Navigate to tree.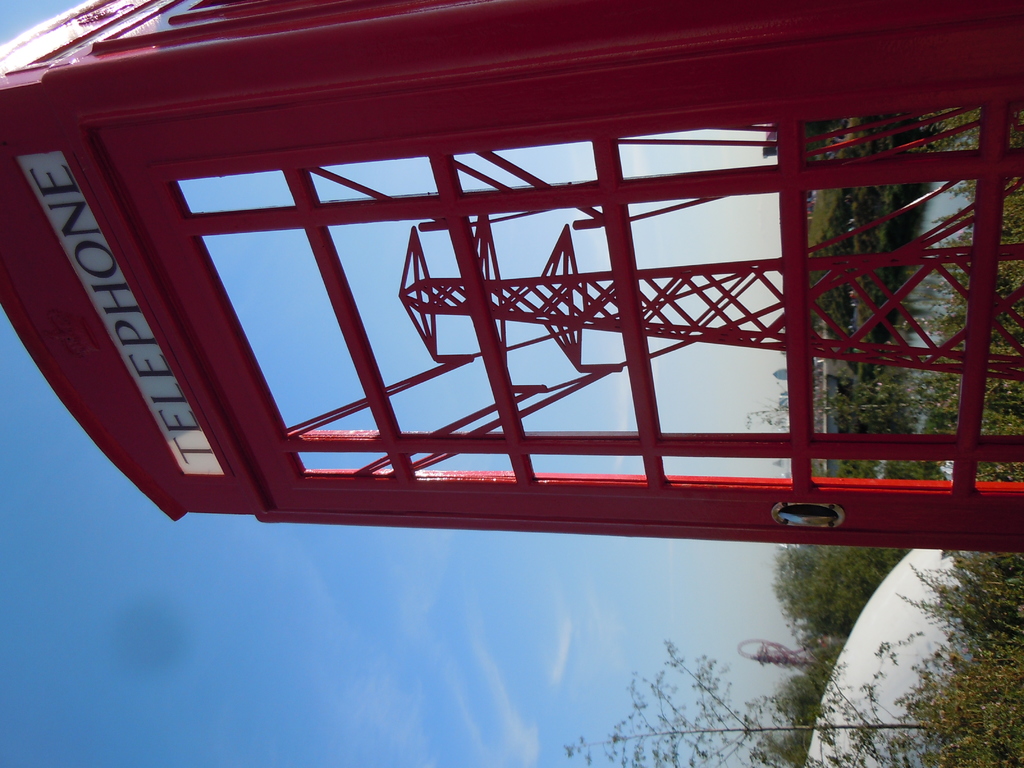
Navigation target: box(735, 94, 1023, 444).
